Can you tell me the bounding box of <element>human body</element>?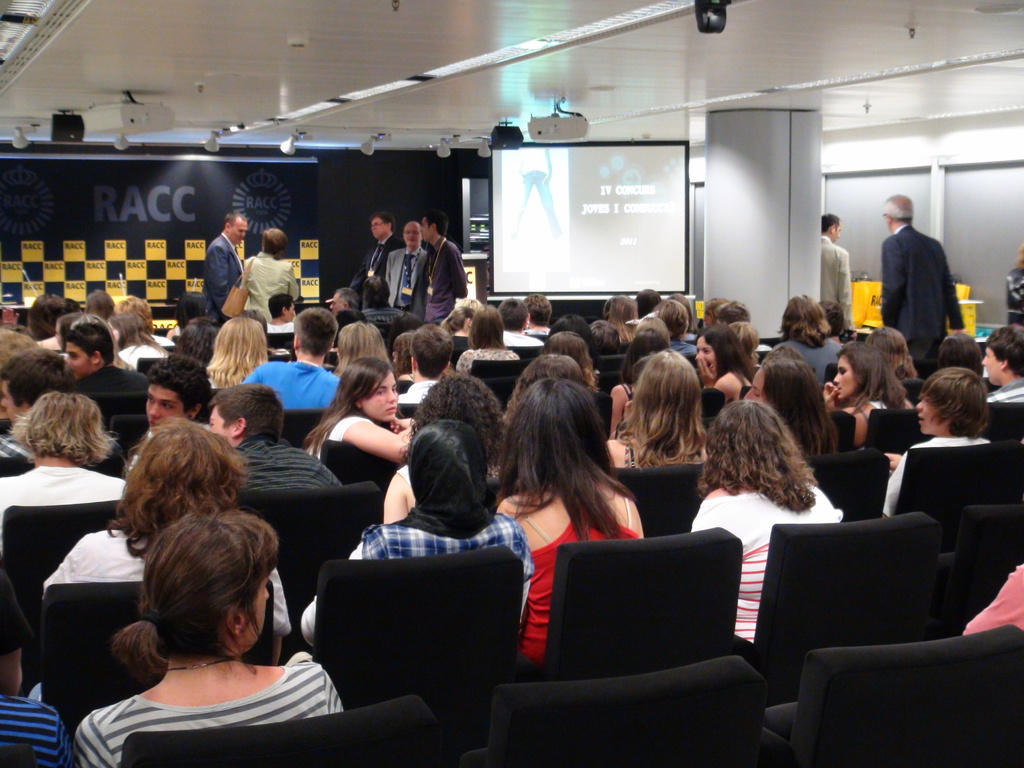
crop(822, 383, 907, 452).
